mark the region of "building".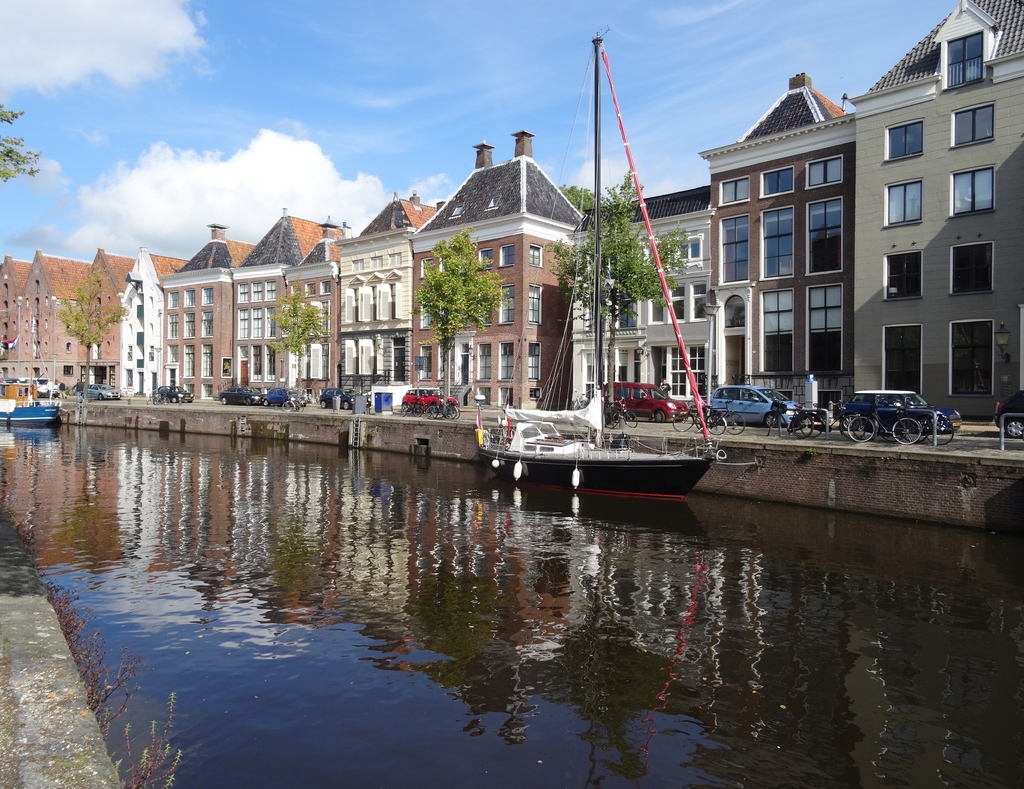
Region: {"x1": 850, "y1": 0, "x2": 1023, "y2": 421}.
